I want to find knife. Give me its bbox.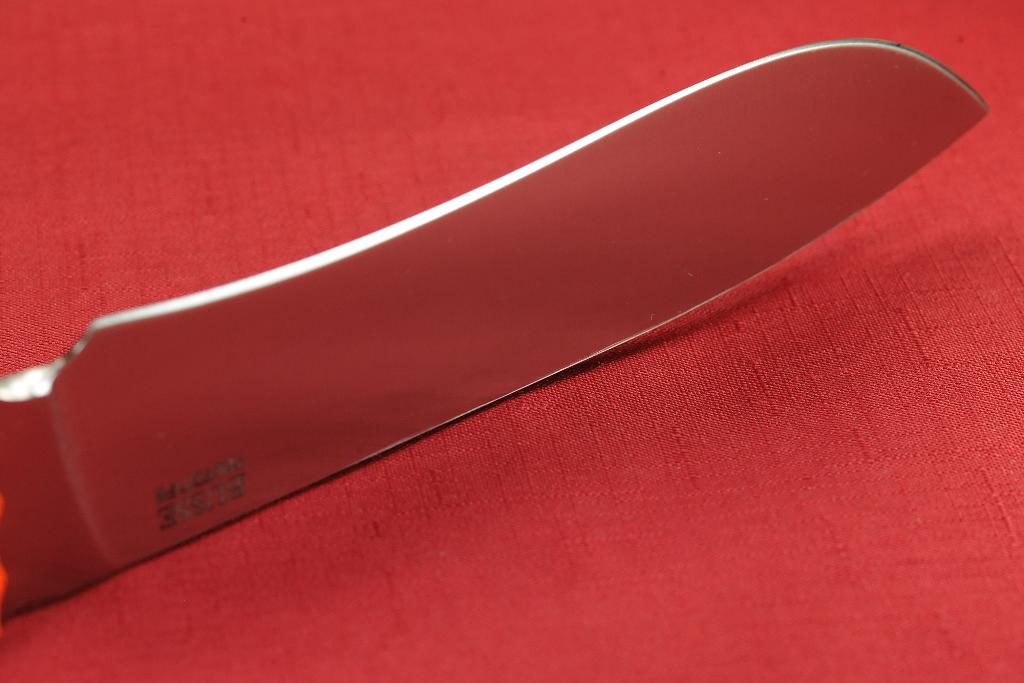
0,34,986,620.
